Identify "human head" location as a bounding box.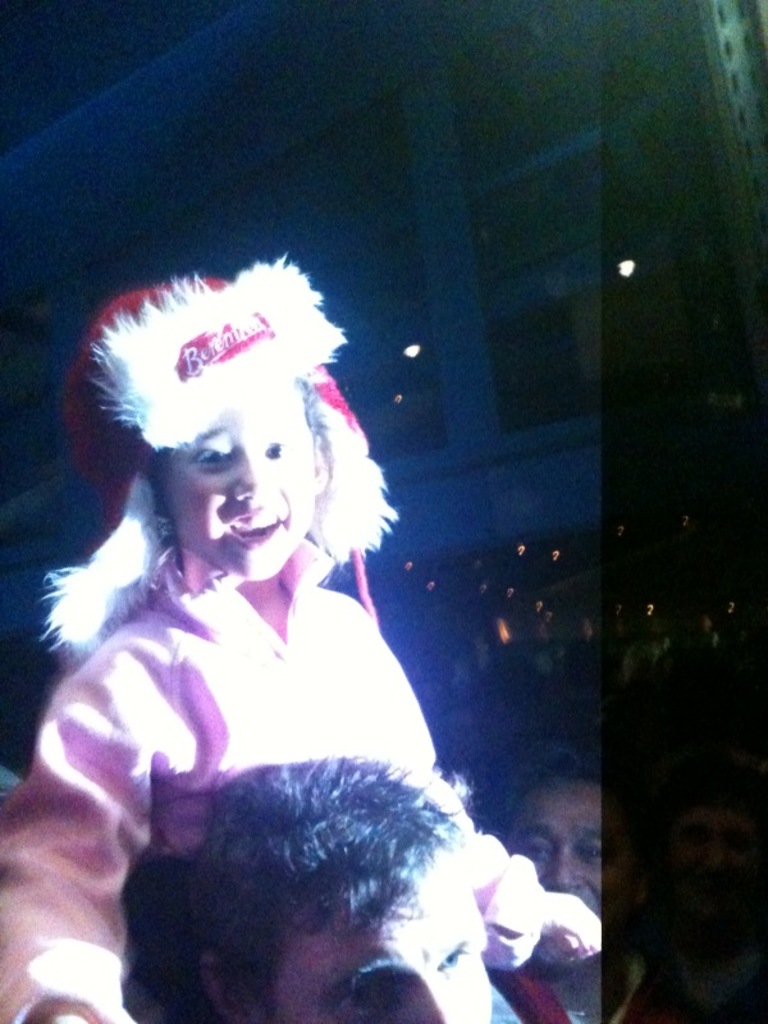
x1=156 y1=753 x2=498 y2=1023.
